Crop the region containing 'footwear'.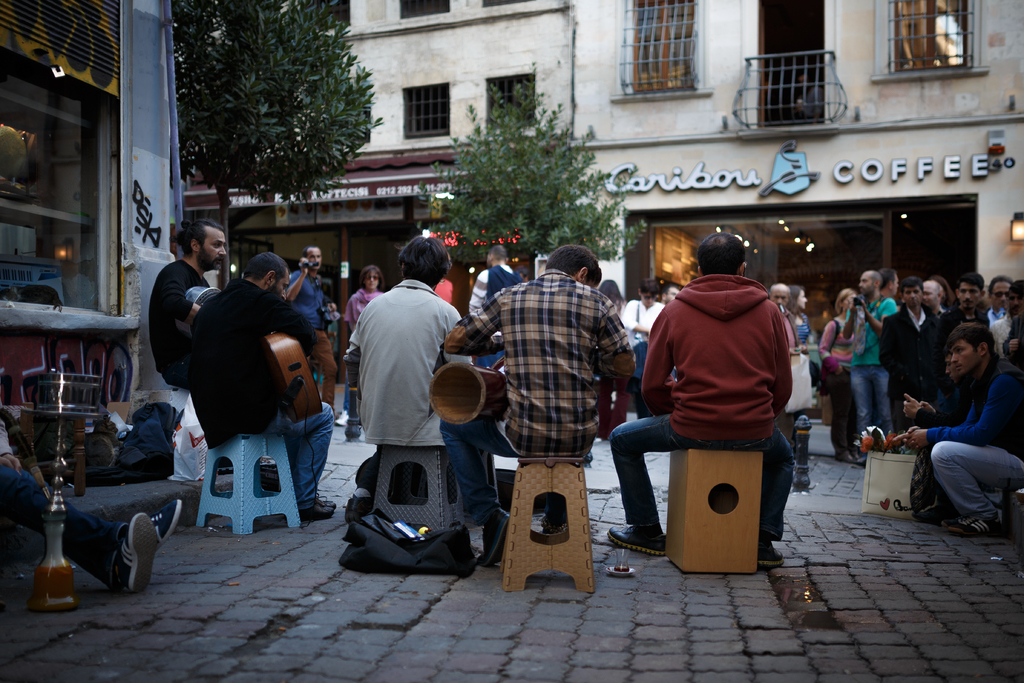
Crop region: 950:514:1000:537.
